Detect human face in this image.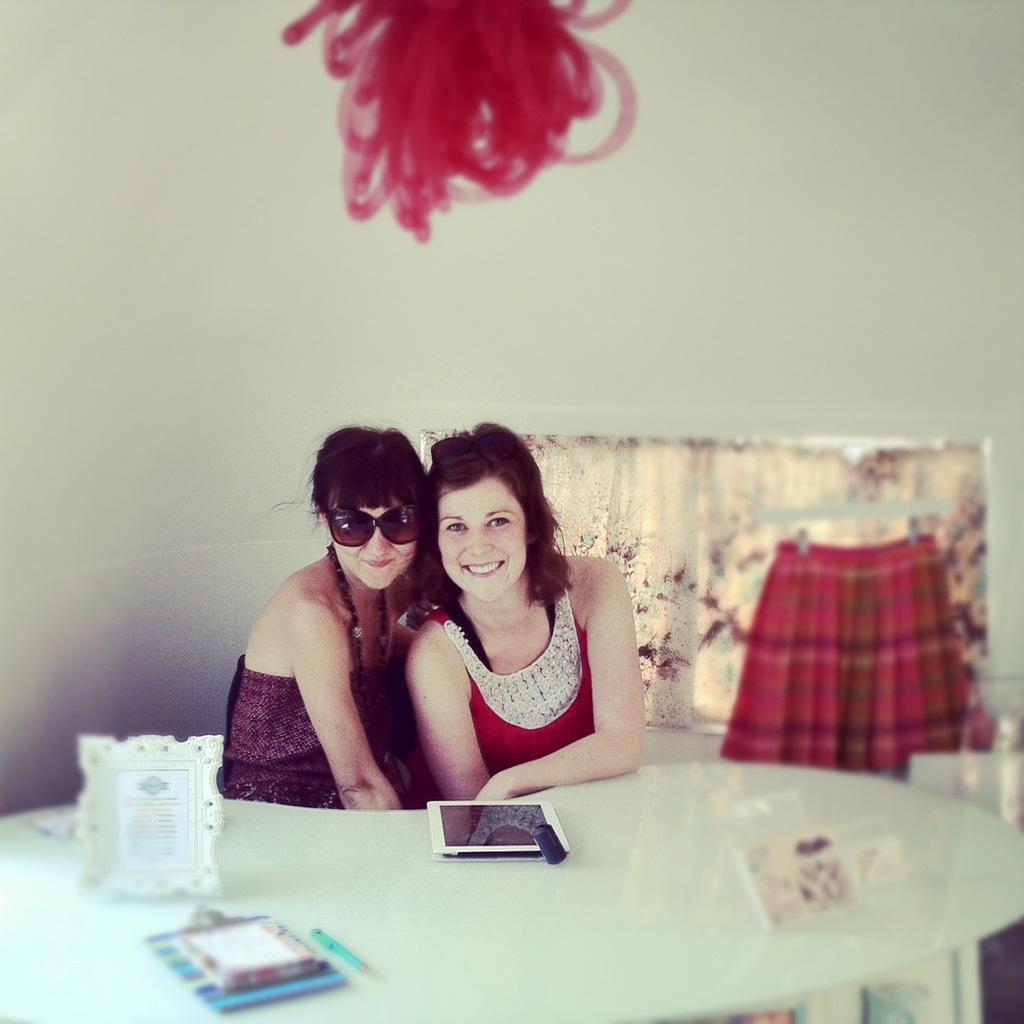
Detection: x1=434 y1=469 x2=525 y2=599.
